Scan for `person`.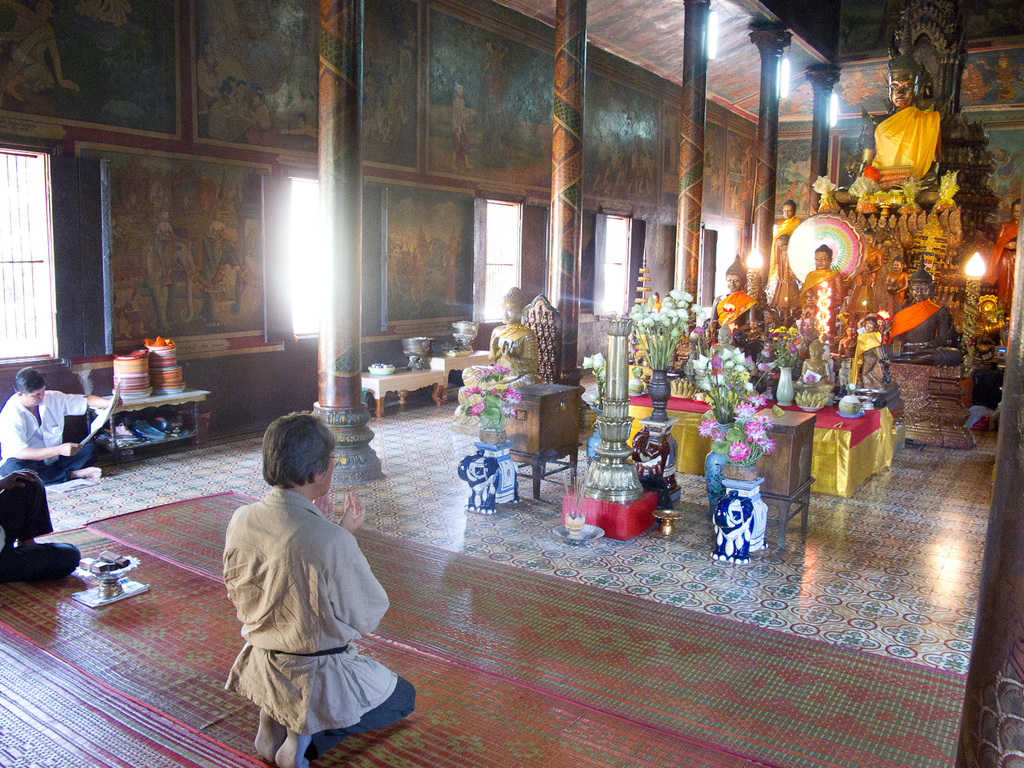
Scan result: crop(818, 51, 942, 205).
